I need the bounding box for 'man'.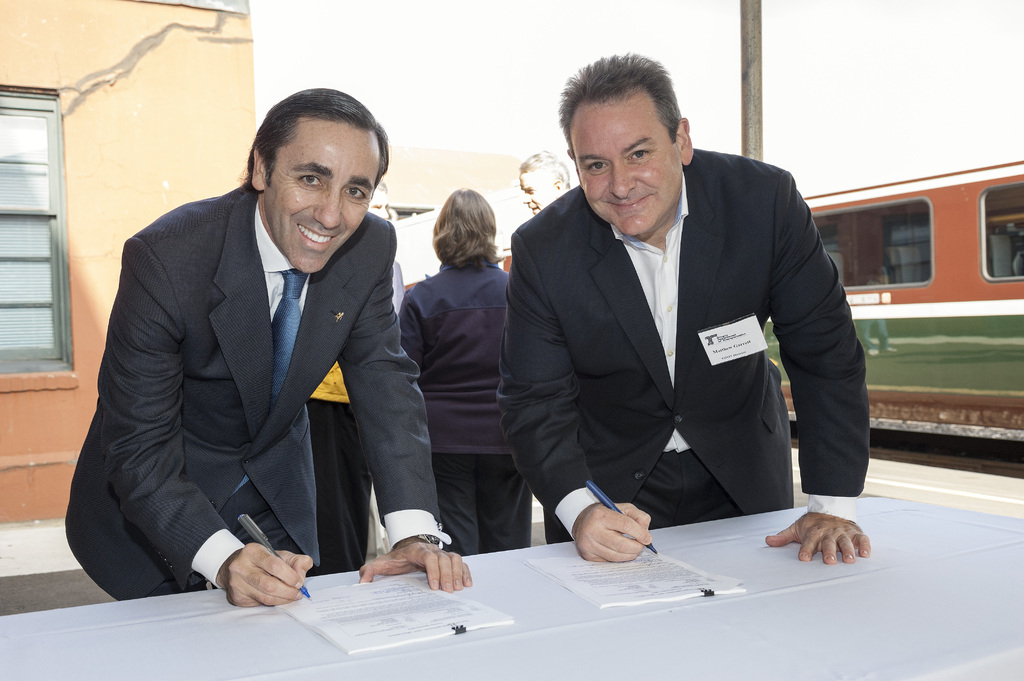
Here it is: {"x1": 368, "y1": 177, "x2": 405, "y2": 317}.
